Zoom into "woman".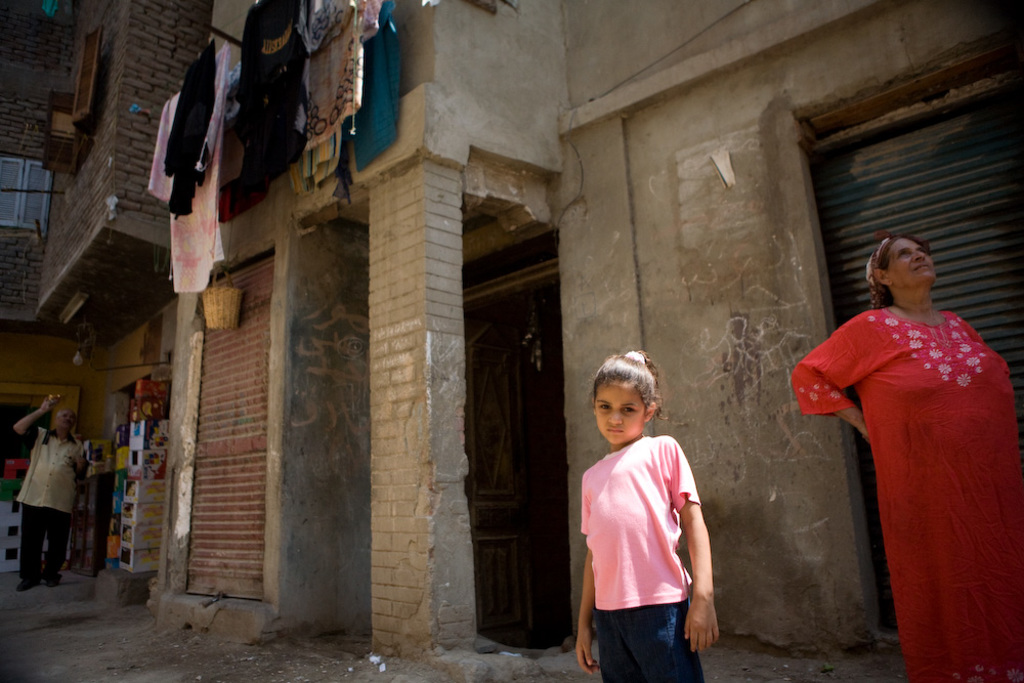
Zoom target: crop(791, 228, 1021, 680).
